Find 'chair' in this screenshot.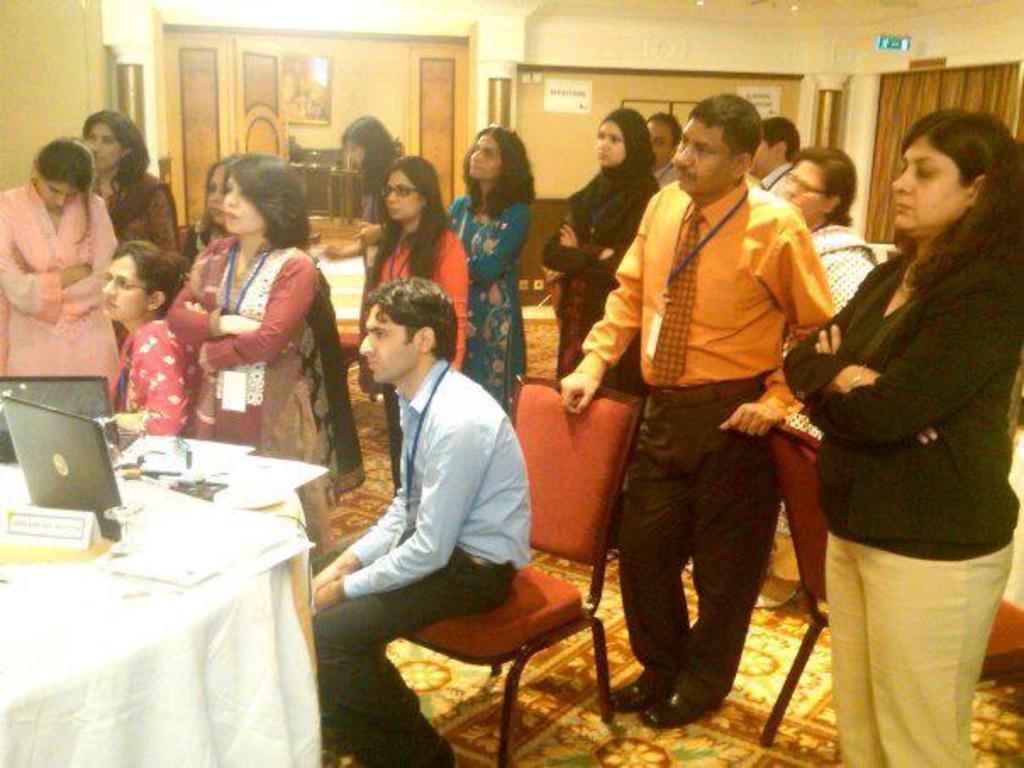
The bounding box for 'chair' is (x1=336, y1=432, x2=639, y2=753).
